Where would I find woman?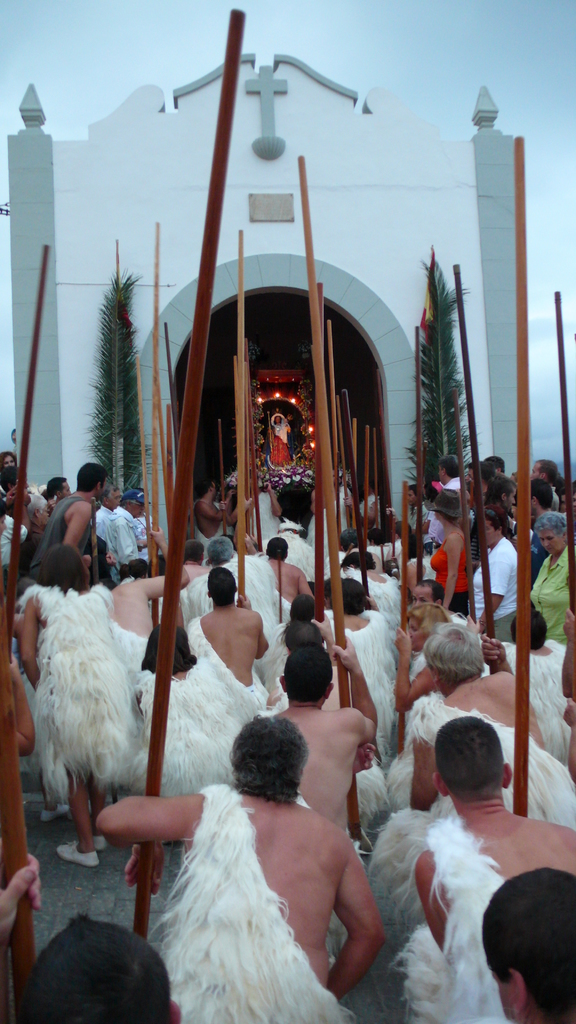
At [126, 625, 247, 804].
